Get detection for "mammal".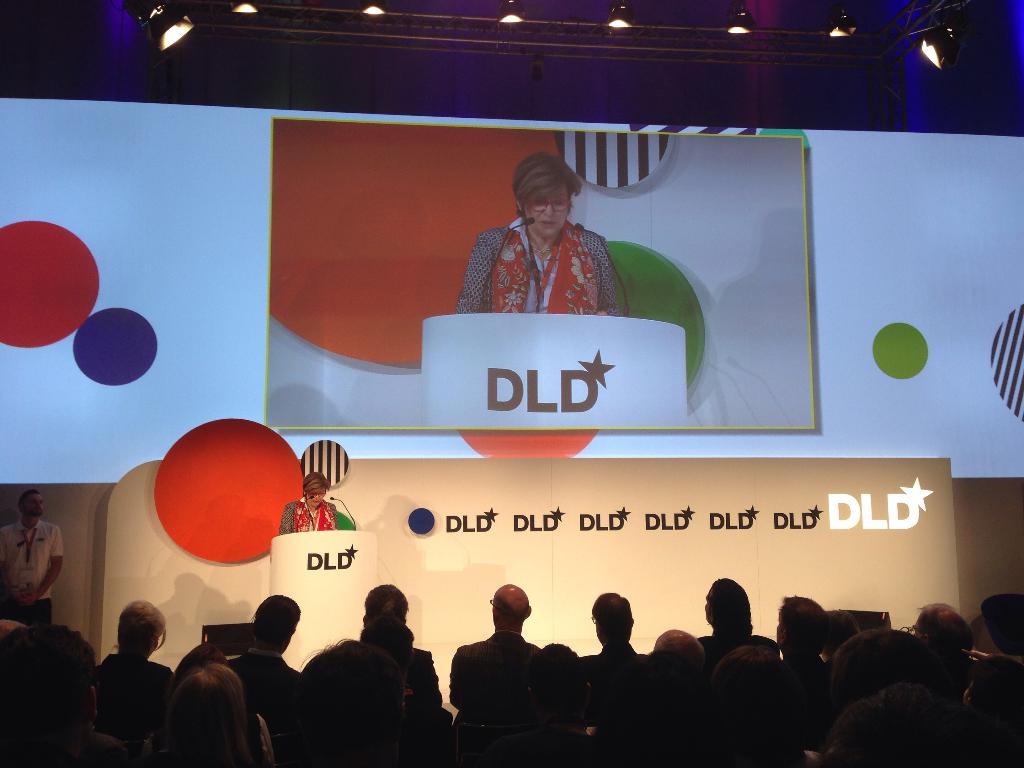
Detection: [452, 154, 626, 320].
